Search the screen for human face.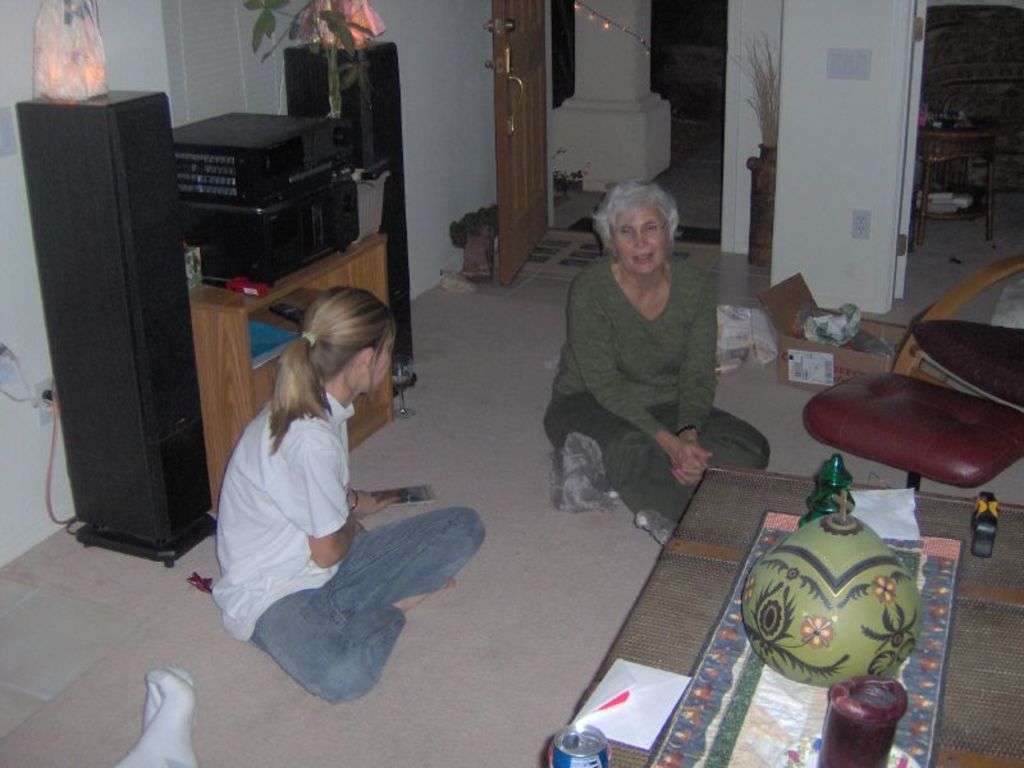
Found at region(611, 204, 672, 275).
